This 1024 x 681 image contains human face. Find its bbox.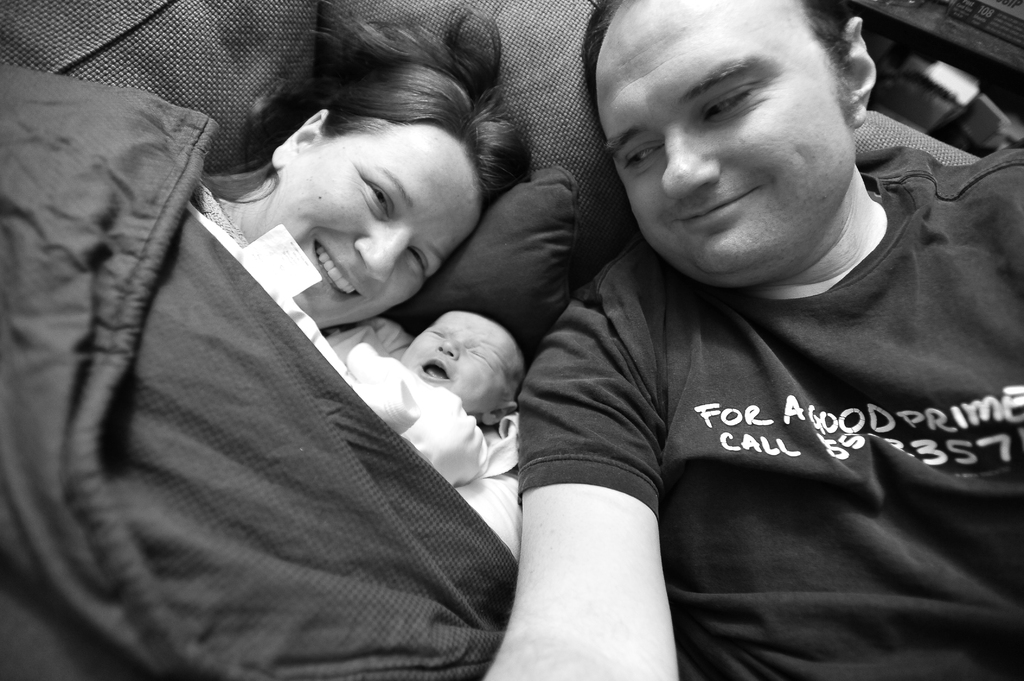
region(280, 127, 474, 343).
